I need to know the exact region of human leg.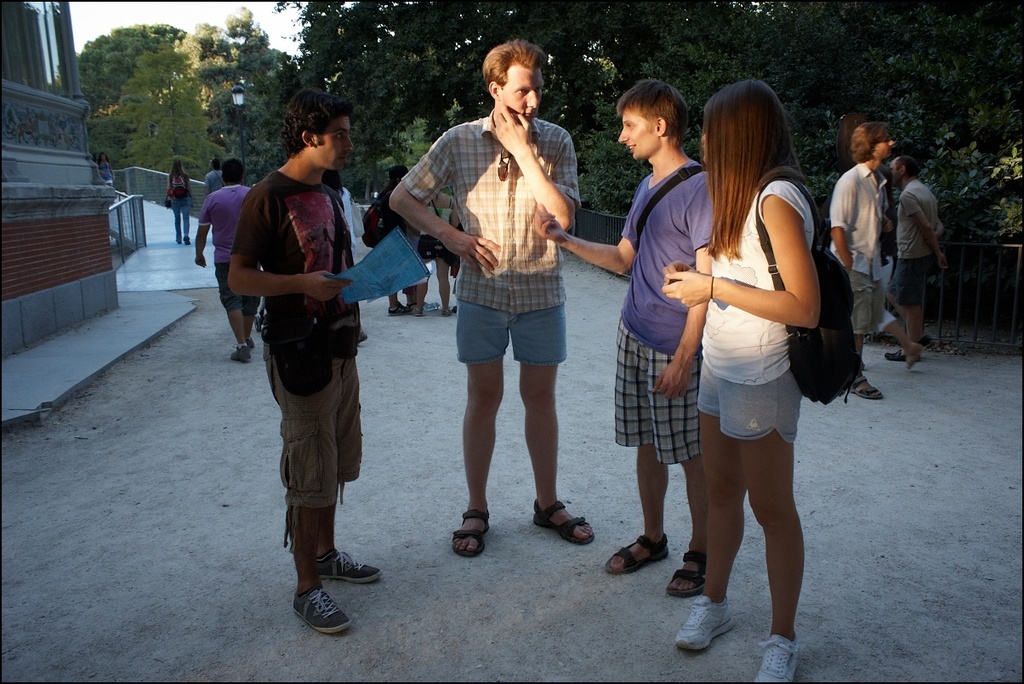
Region: box(226, 266, 262, 359).
